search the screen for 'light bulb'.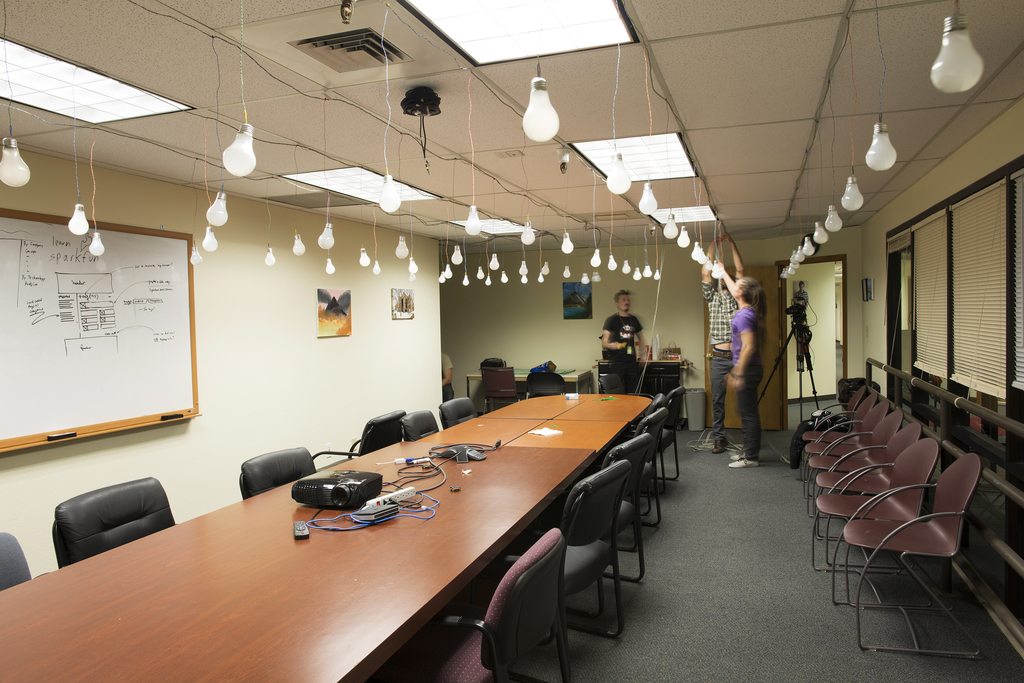
Found at 813, 220, 827, 244.
